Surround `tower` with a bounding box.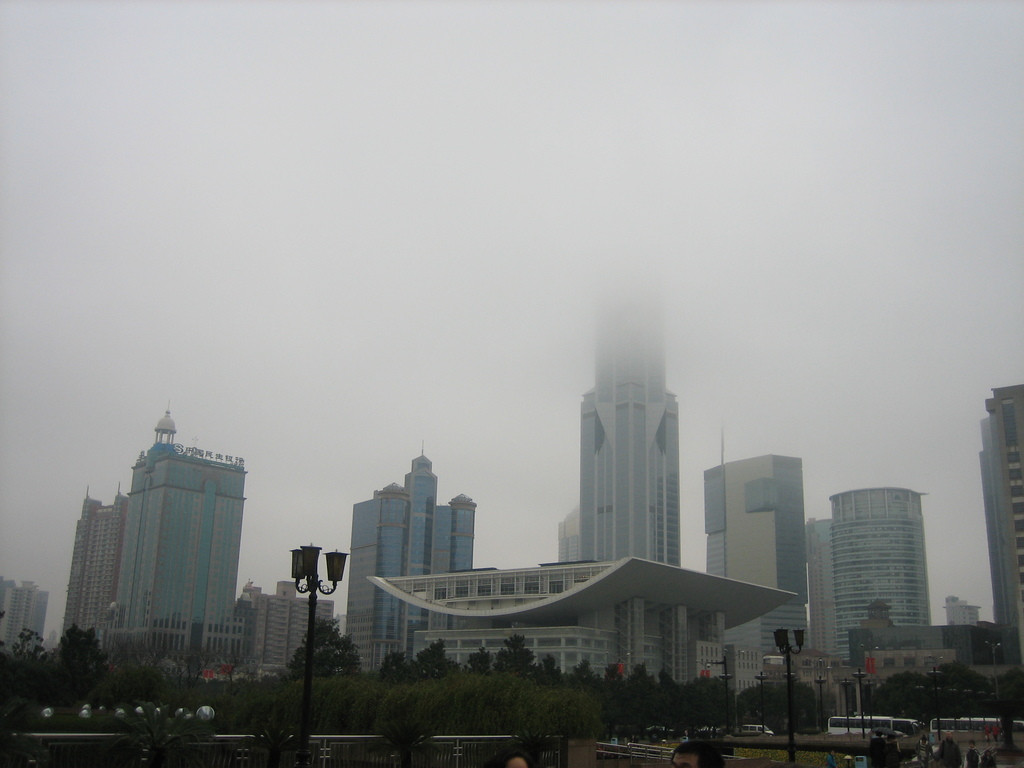
<box>570,252,687,560</box>.
